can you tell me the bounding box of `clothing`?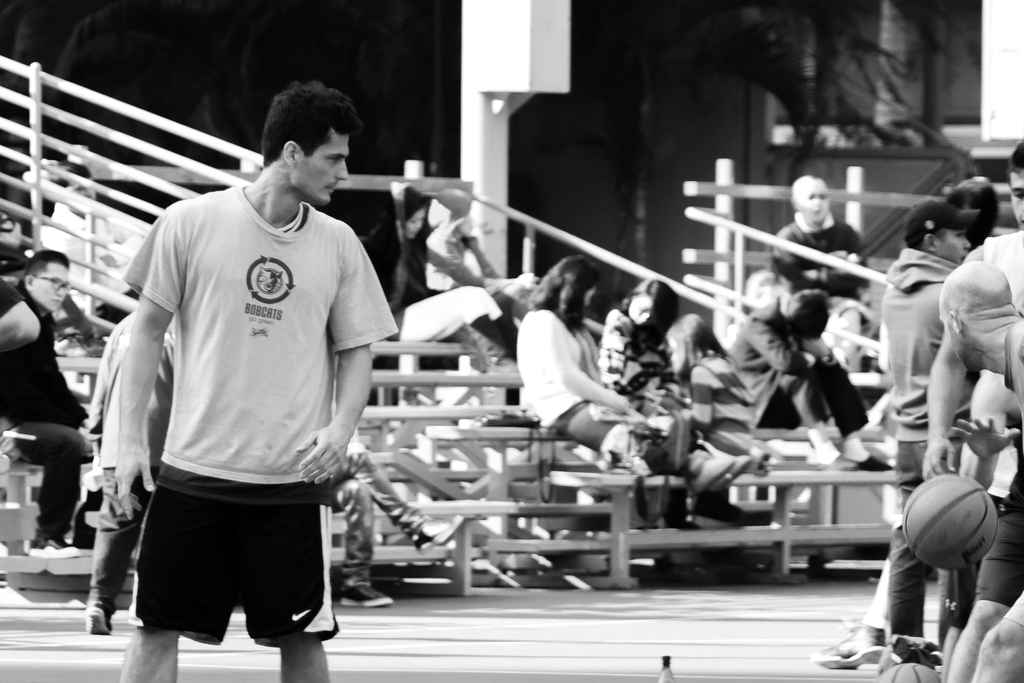
(731,298,870,445).
